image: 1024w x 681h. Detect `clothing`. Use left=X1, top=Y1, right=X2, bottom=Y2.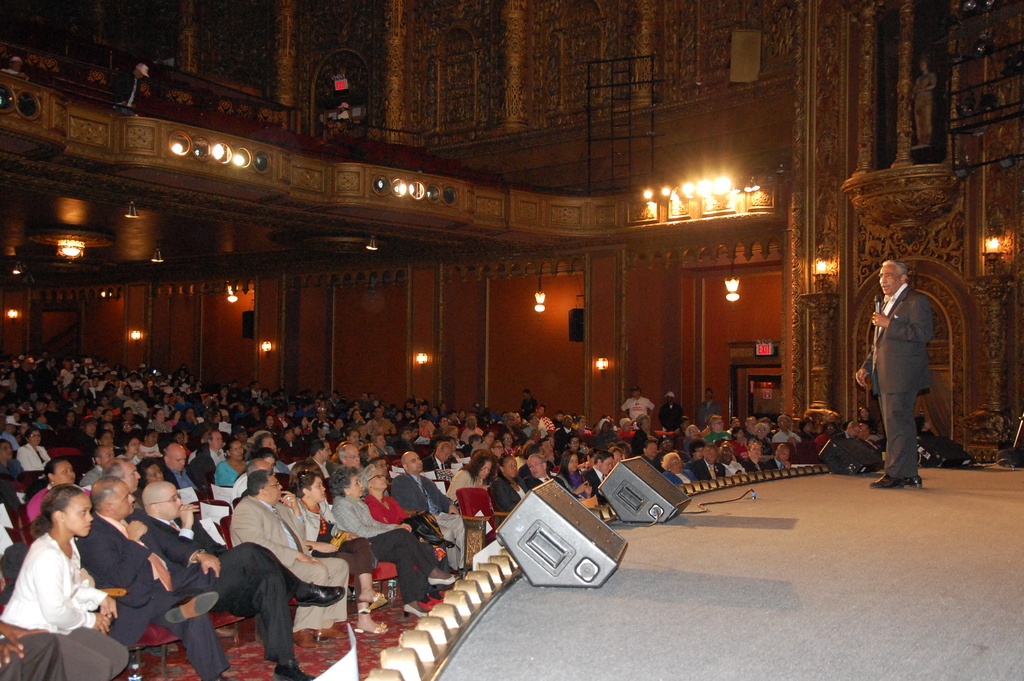
left=333, top=493, right=433, bottom=602.
